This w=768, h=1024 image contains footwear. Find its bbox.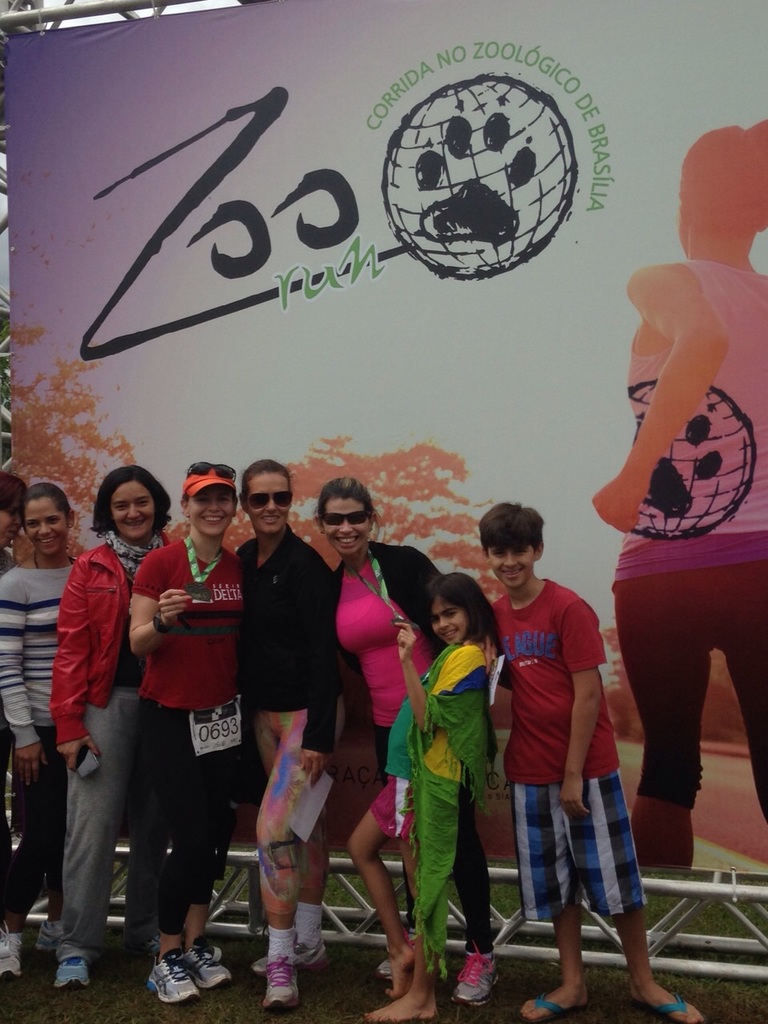
rect(651, 996, 708, 1023).
